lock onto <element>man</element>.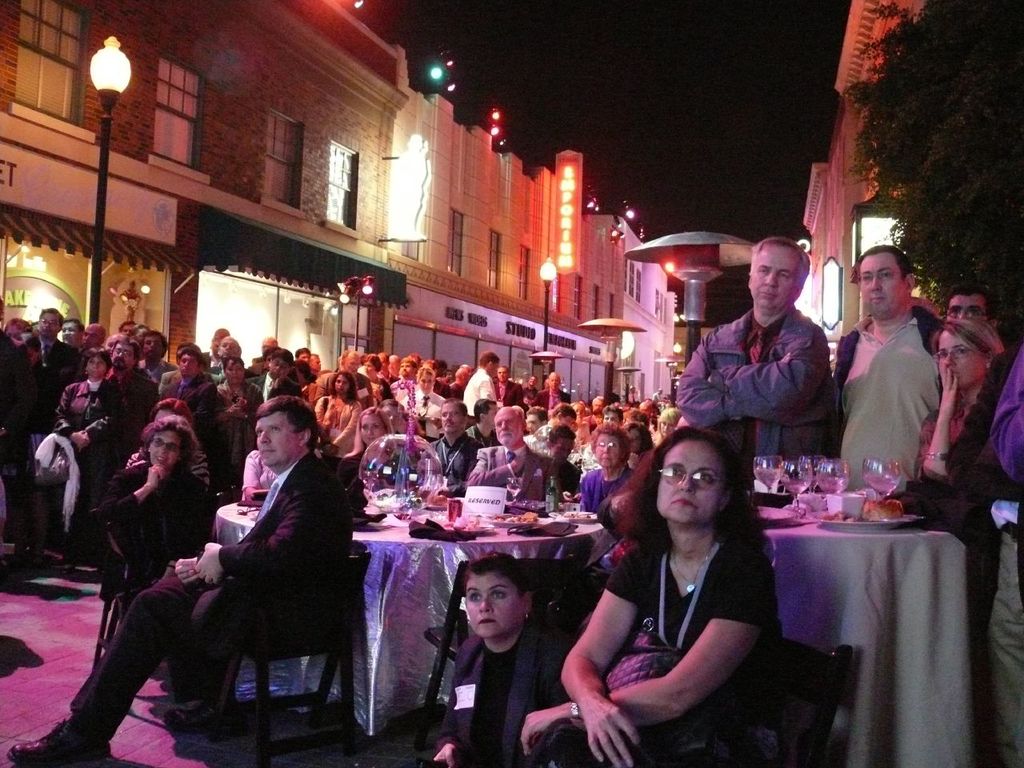
Locked: box=[670, 227, 822, 465].
